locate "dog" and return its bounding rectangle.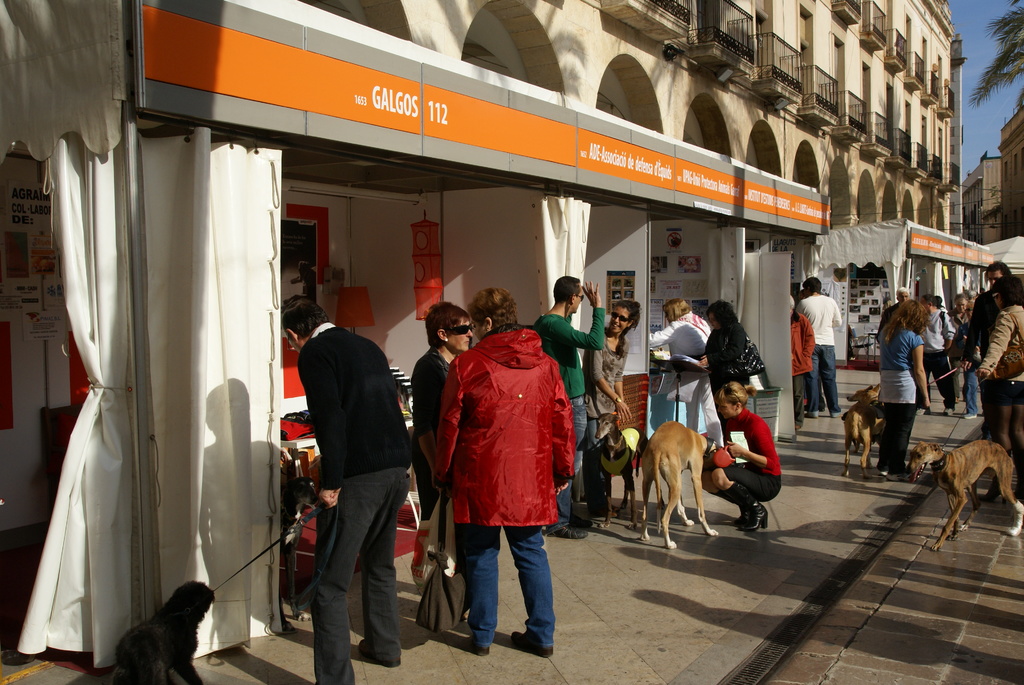
bbox(641, 416, 723, 553).
